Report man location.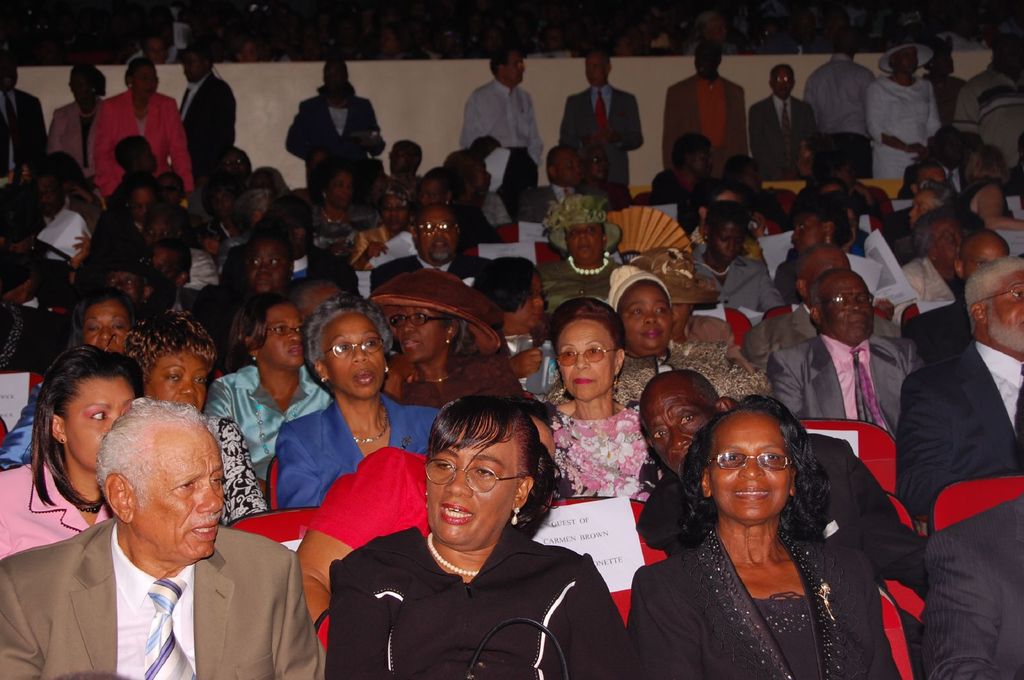
Report: (left=638, top=372, right=929, bottom=598).
